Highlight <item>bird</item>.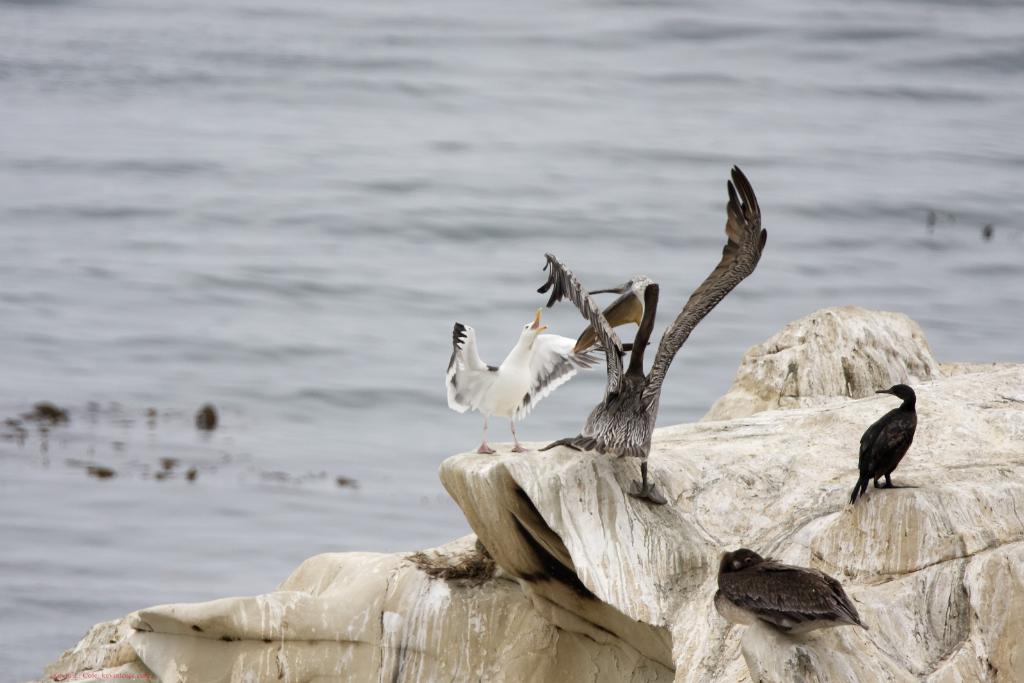
Highlighted region: pyautogui.locateOnScreen(714, 537, 874, 643).
